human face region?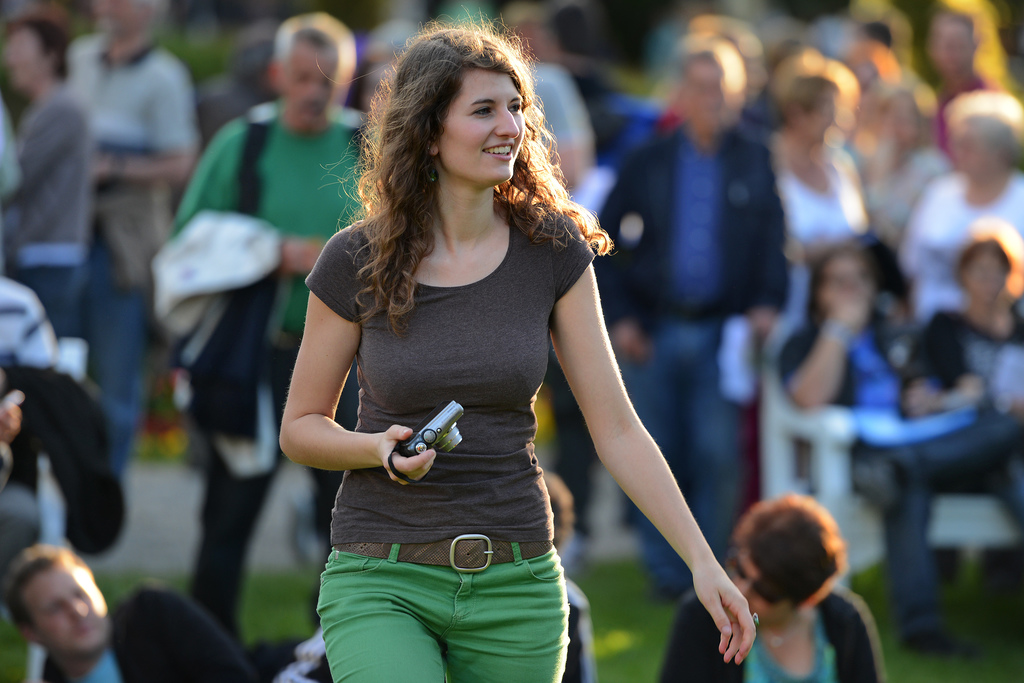
x1=3 y1=566 x2=124 y2=670
